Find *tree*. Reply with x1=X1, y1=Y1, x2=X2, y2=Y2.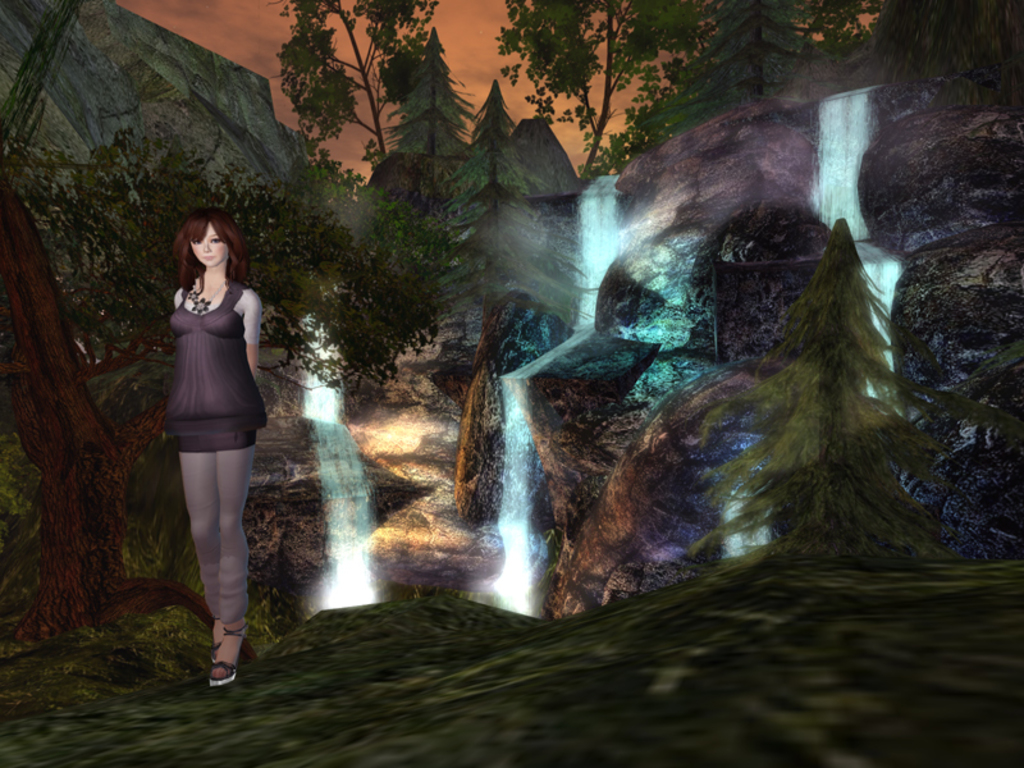
x1=0, y1=159, x2=233, y2=681.
